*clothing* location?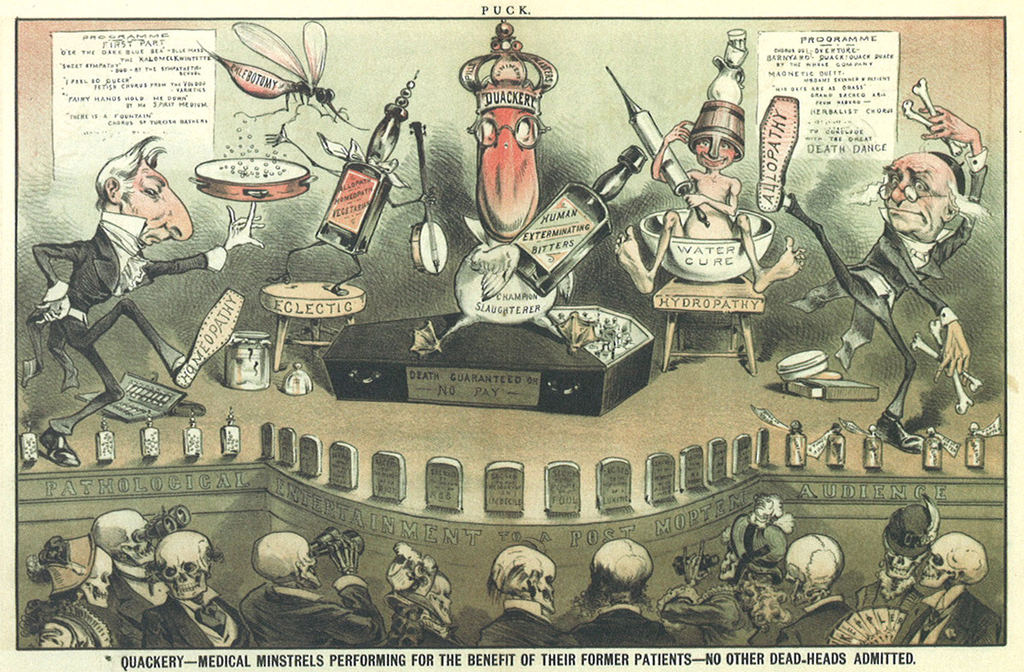
(107, 583, 153, 647)
